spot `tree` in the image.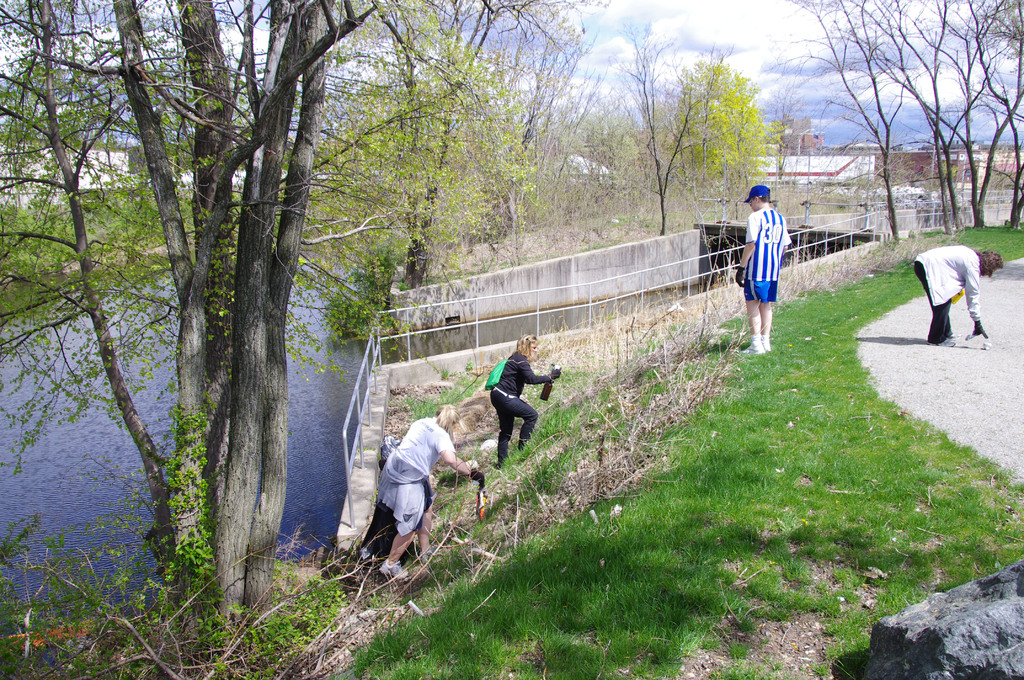
`tree` found at box=[106, 27, 344, 626].
